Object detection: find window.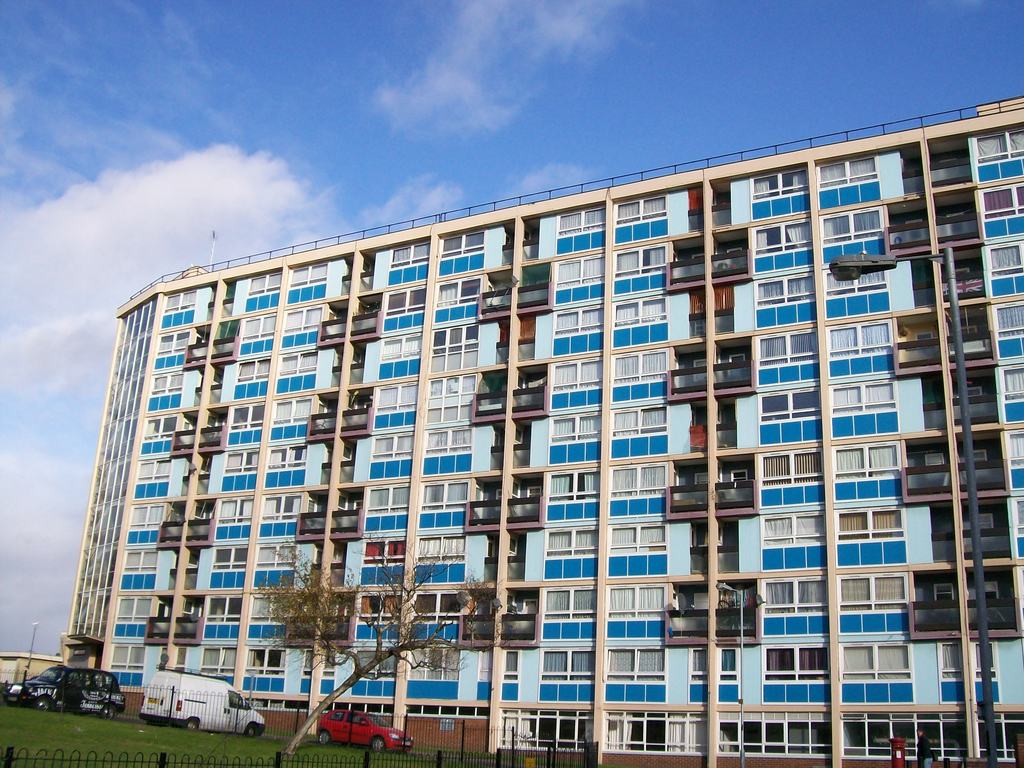
locate(157, 326, 189, 355).
